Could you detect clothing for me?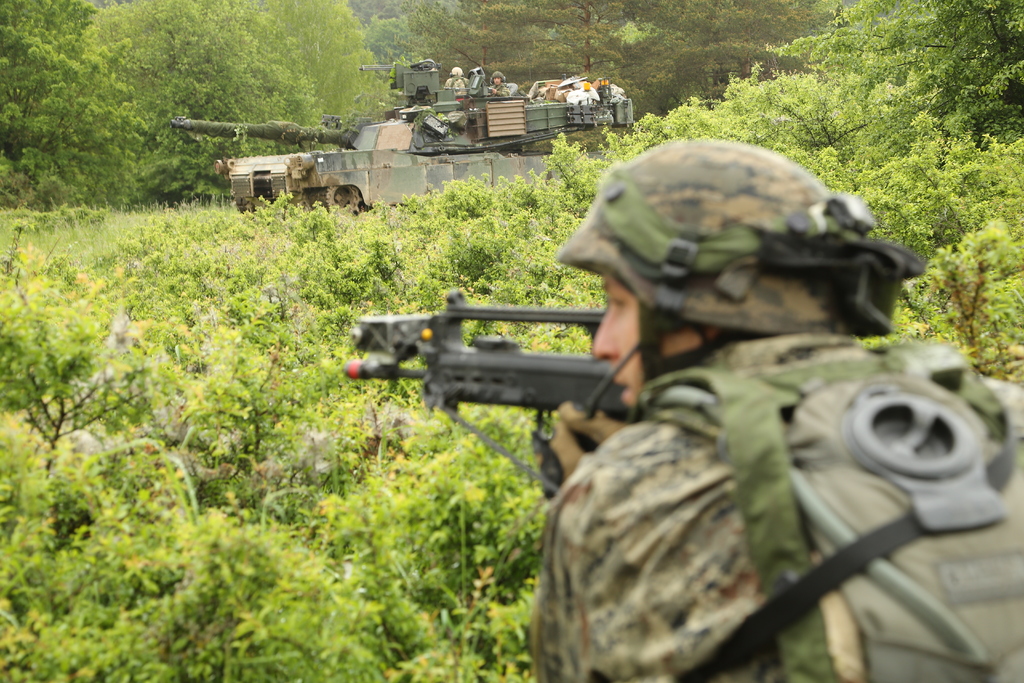
Detection result: 488 86 515 96.
